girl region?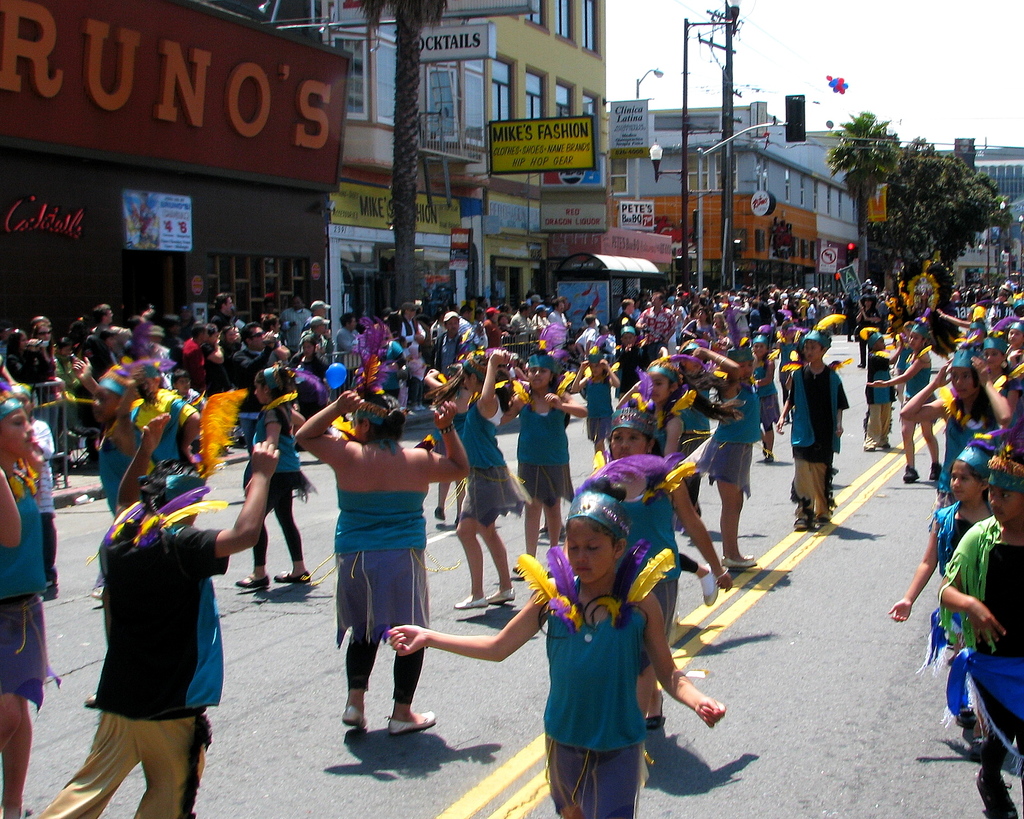
detection(234, 360, 321, 592)
